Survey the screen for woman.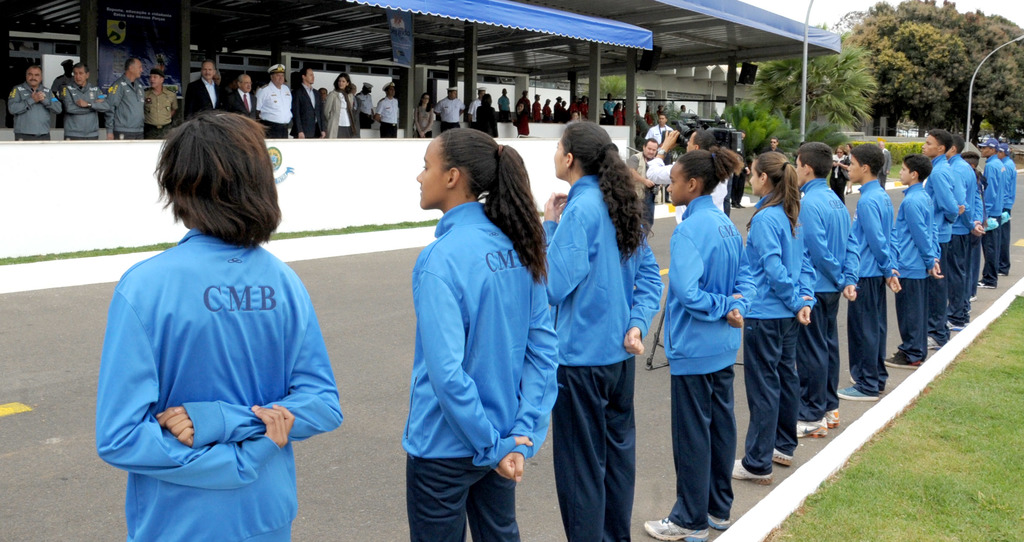
Survey found: bbox=[396, 126, 556, 541].
